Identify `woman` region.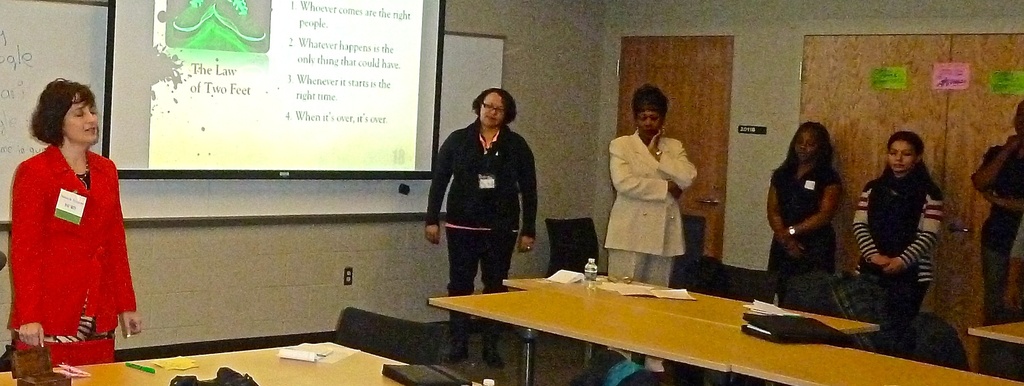
Region: {"x1": 7, "y1": 78, "x2": 142, "y2": 351}.
